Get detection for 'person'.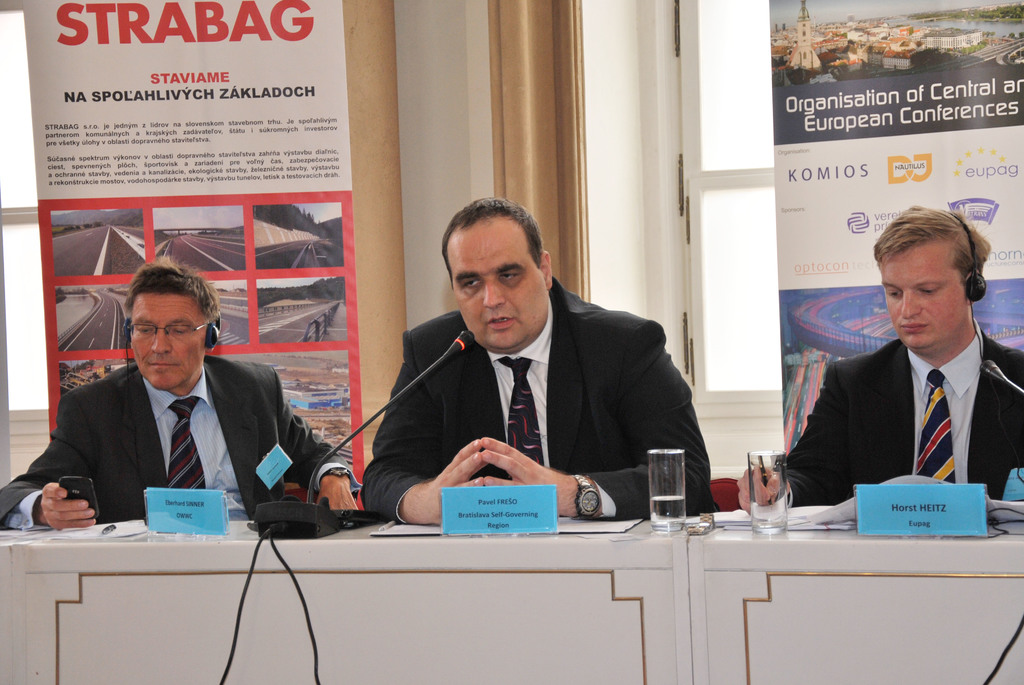
Detection: select_region(735, 205, 1023, 516).
